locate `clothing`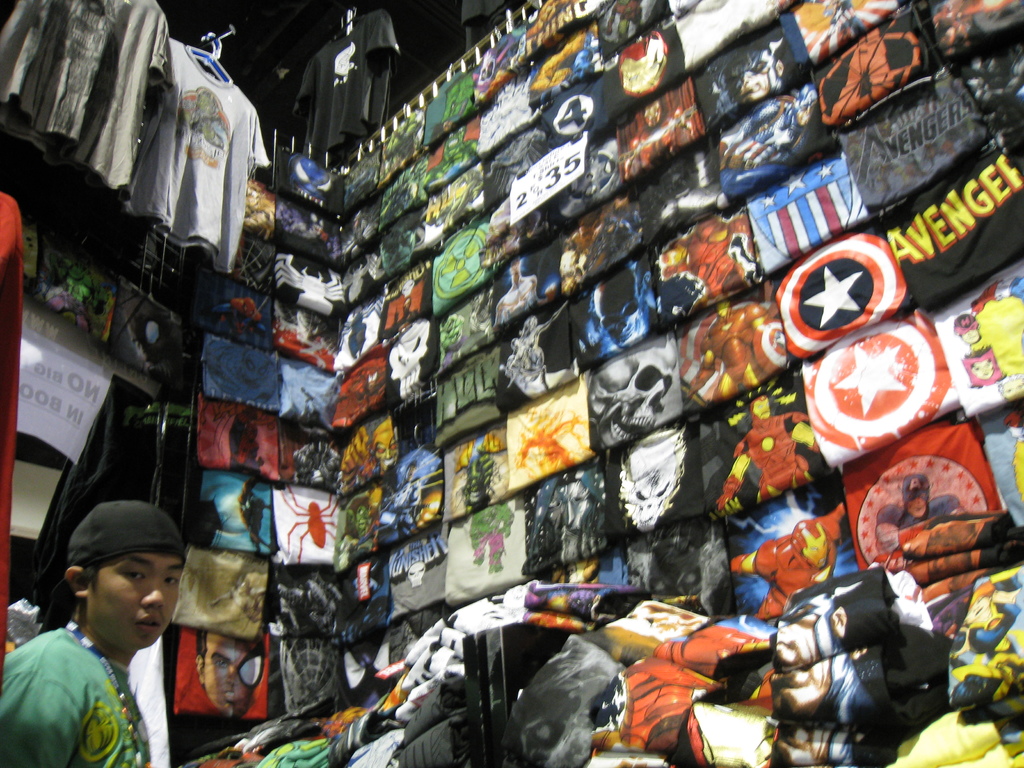
0,629,141,767
